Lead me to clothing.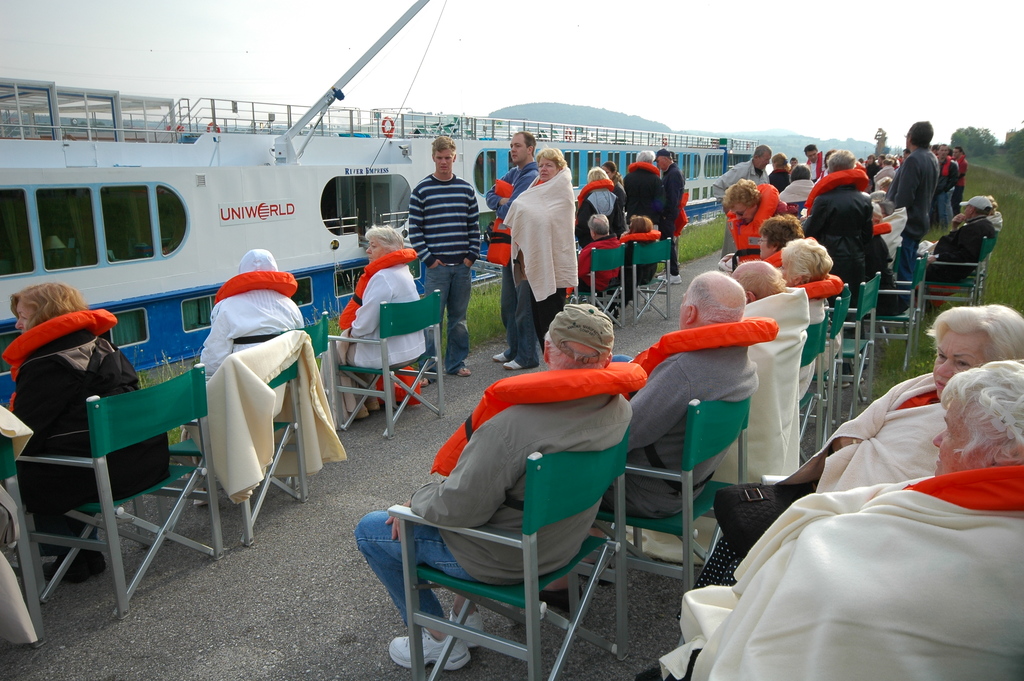
Lead to <box>604,314,779,516</box>.
